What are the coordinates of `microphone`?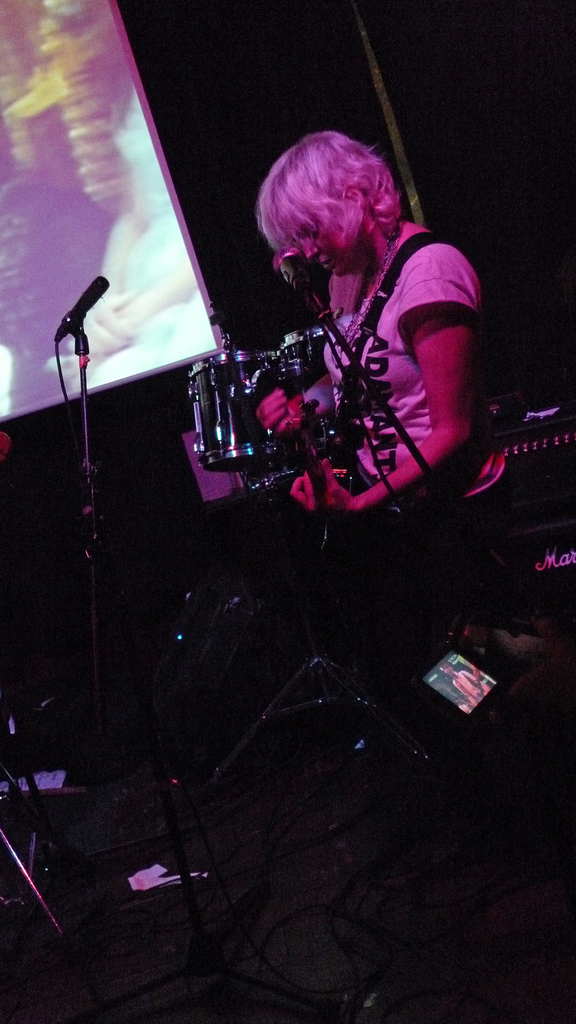
x1=56, y1=275, x2=111, y2=340.
